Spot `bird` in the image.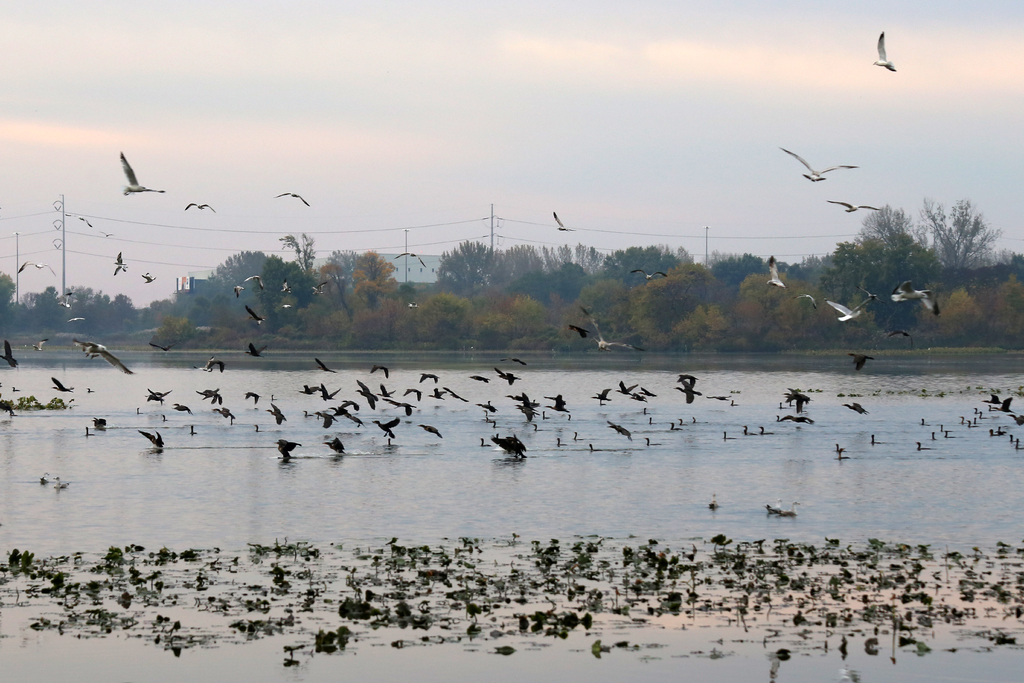
`bird` found at region(136, 430, 164, 445).
